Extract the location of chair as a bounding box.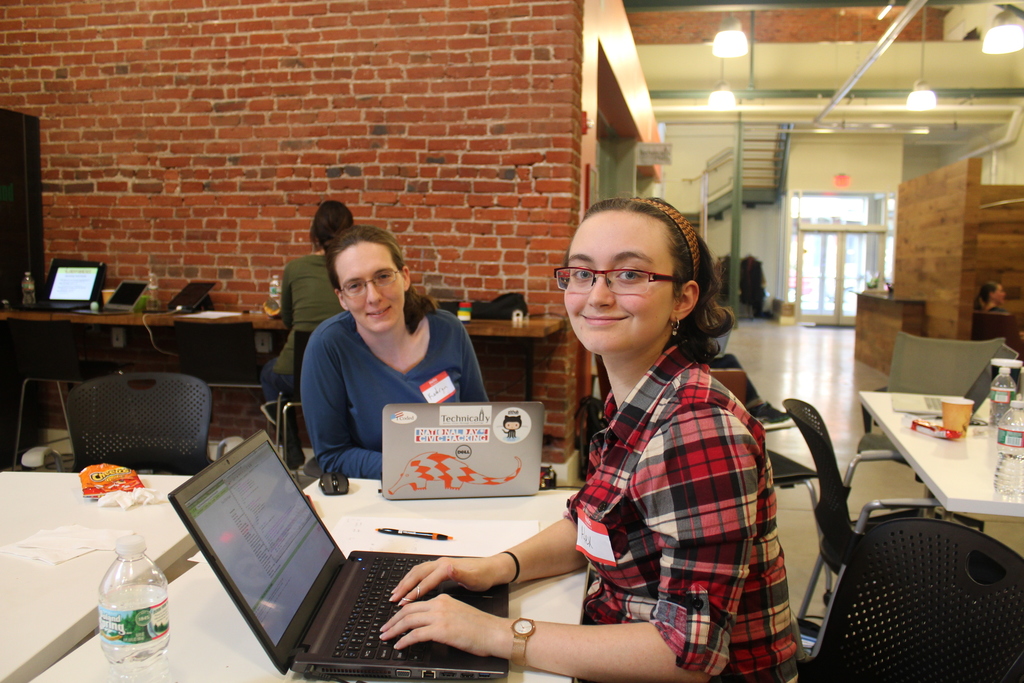
<region>284, 328, 316, 469</region>.
